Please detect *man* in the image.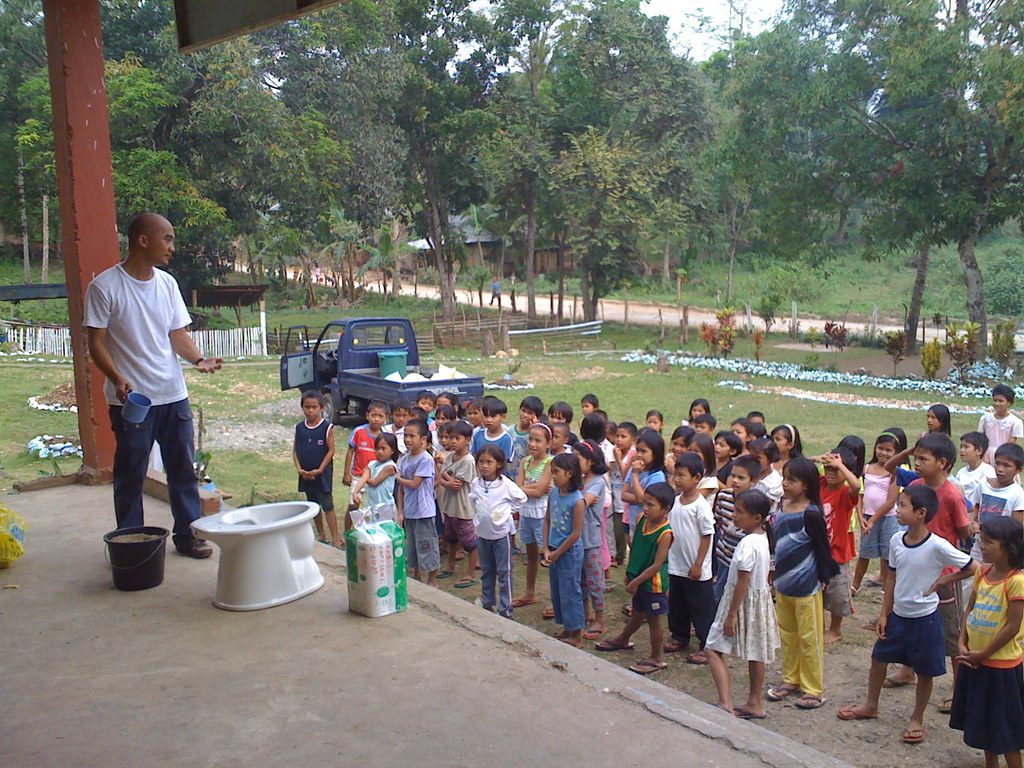
(81,210,207,580).
